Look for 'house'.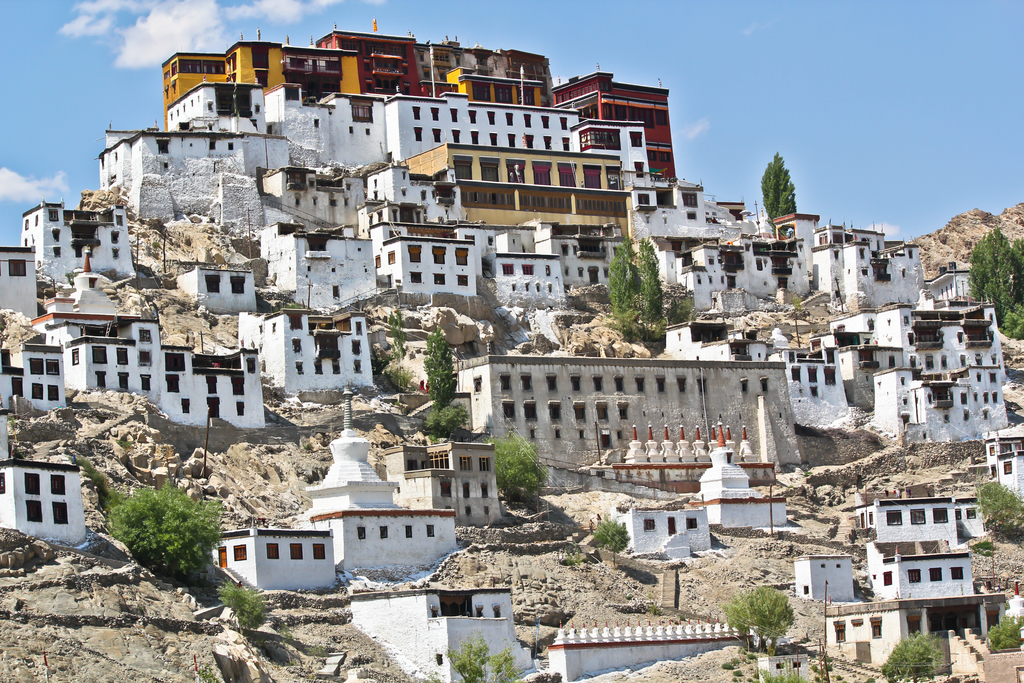
Found: 981, 431, 1023, 504.
